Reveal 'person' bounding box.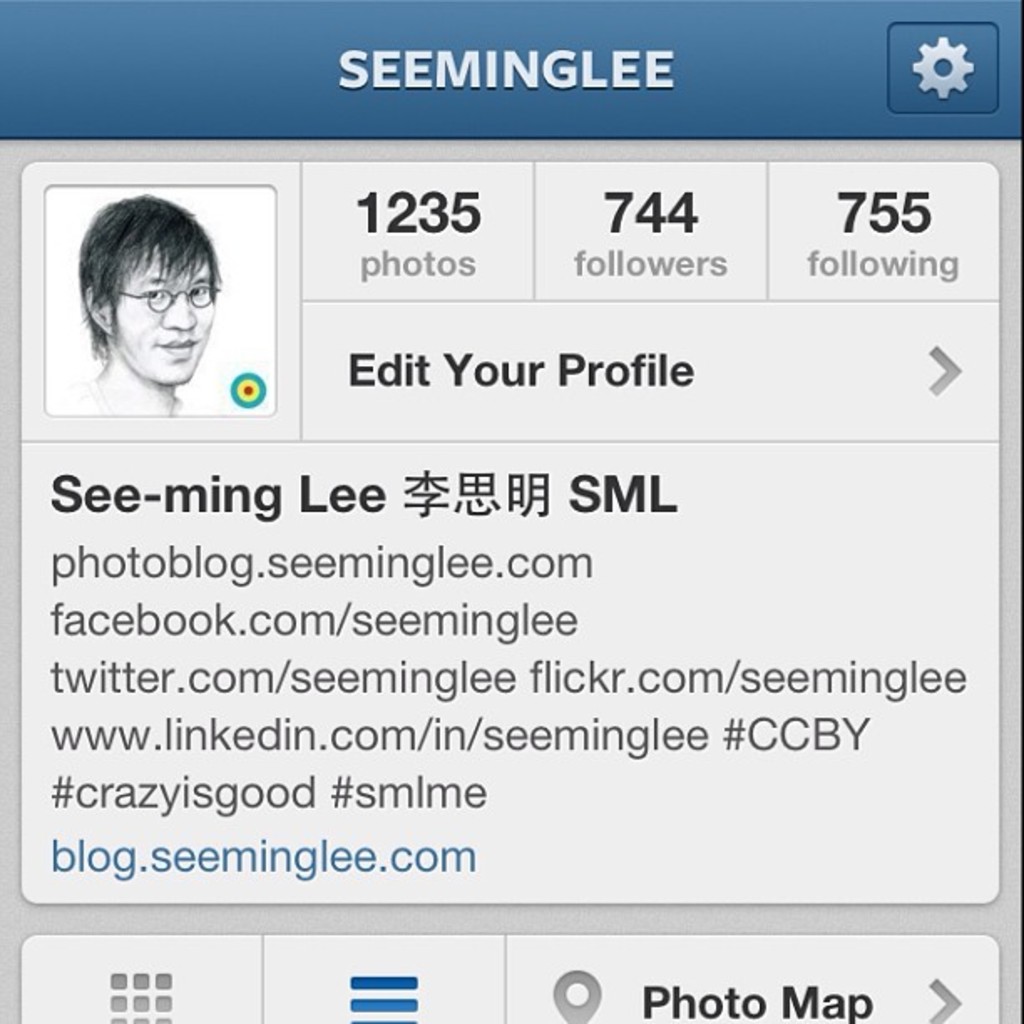
Revealed: detection(74, 194, 219, 415).
